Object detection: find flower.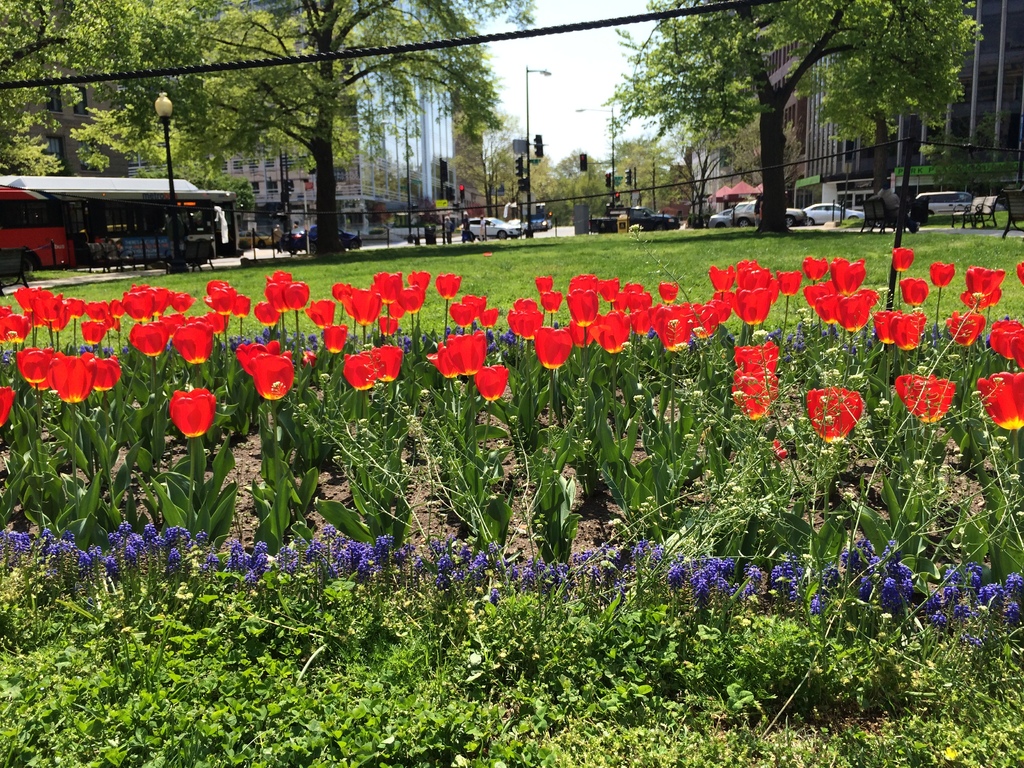
[left=232, top=292, right=252, bottom=320].
